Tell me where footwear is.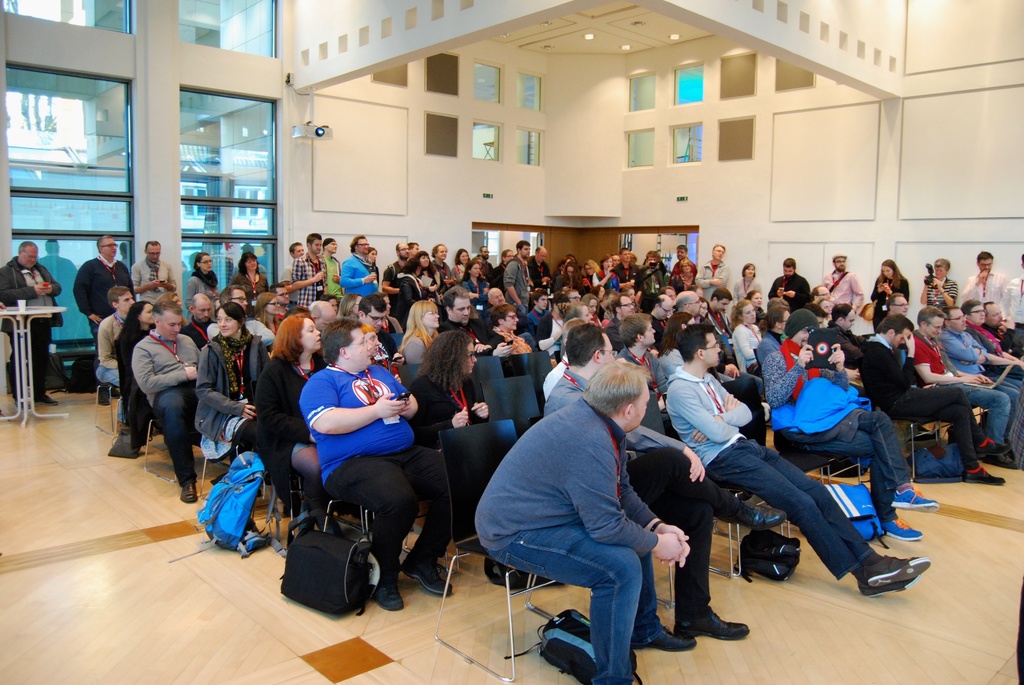
footwear is at left=860, top=569, right=922, bottom=599.
